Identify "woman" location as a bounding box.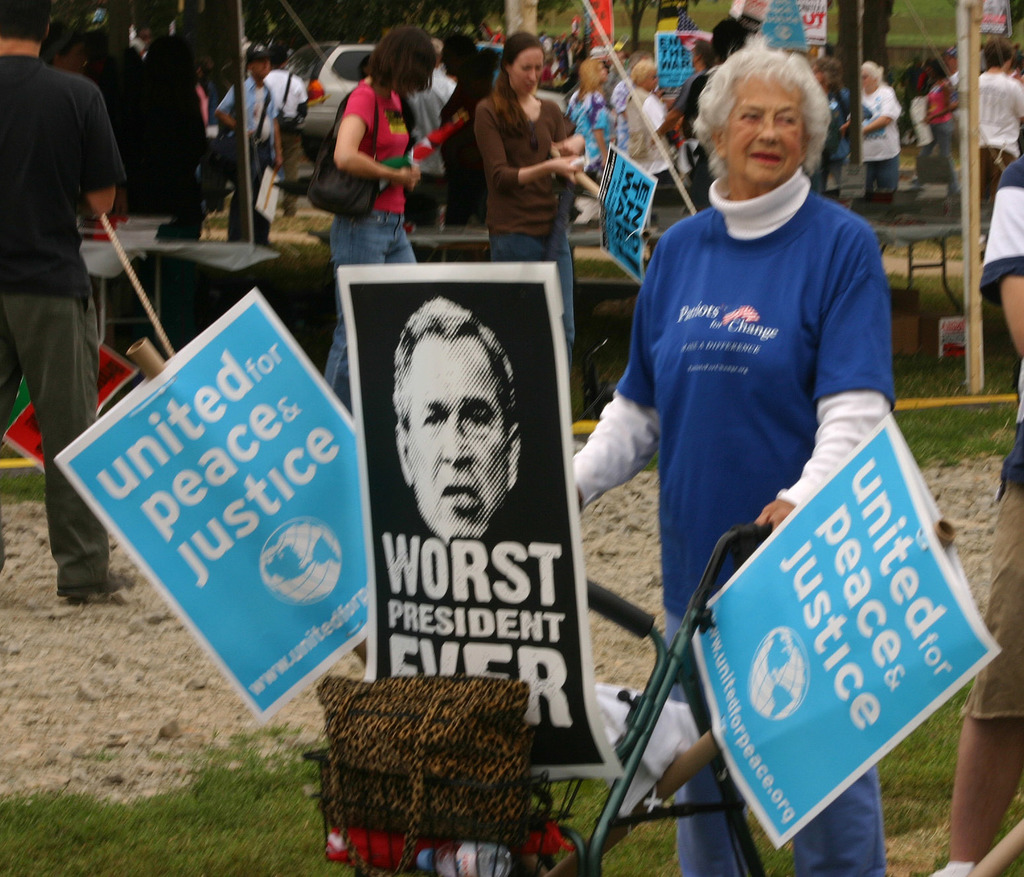
rect(573, 46, 888, 876).
